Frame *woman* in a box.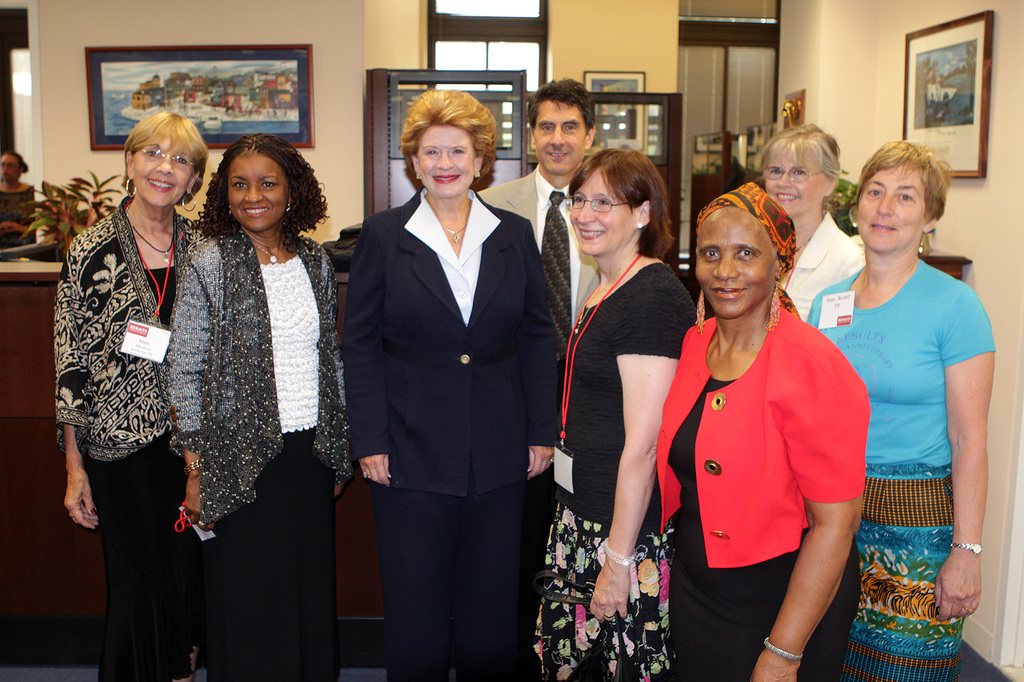
Rect(644, 182, 867, 681).
